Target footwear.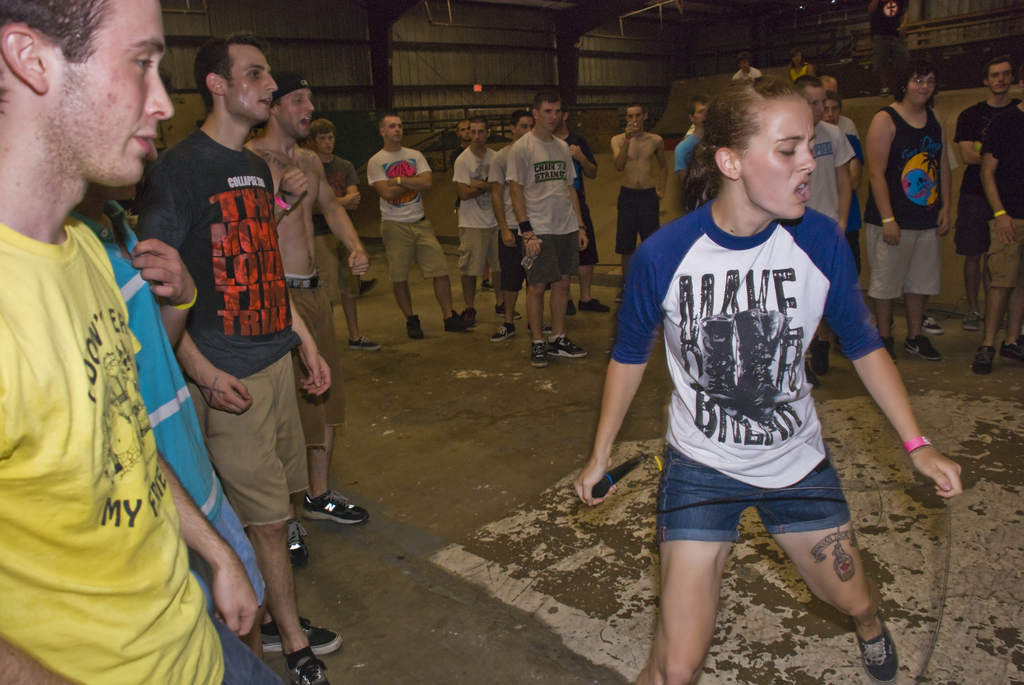
Target region: BBox(495, 301, 513, 310).
